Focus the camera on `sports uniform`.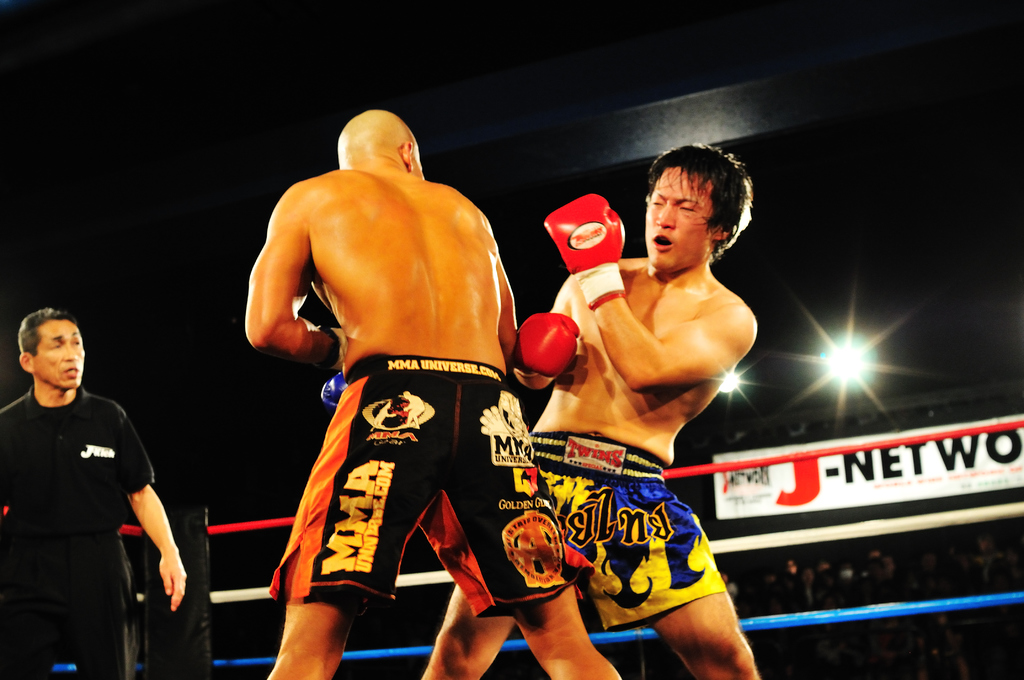
Focus region: bbox=[517, 191, 727, 630].
